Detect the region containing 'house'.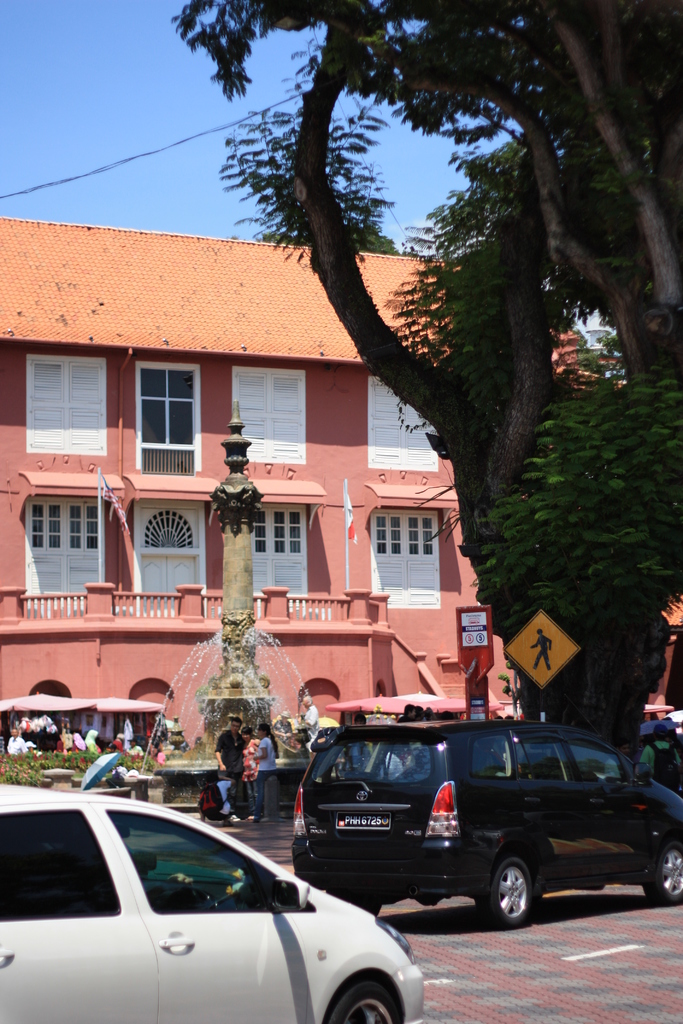
BBox(0, 220, 622, 764).
